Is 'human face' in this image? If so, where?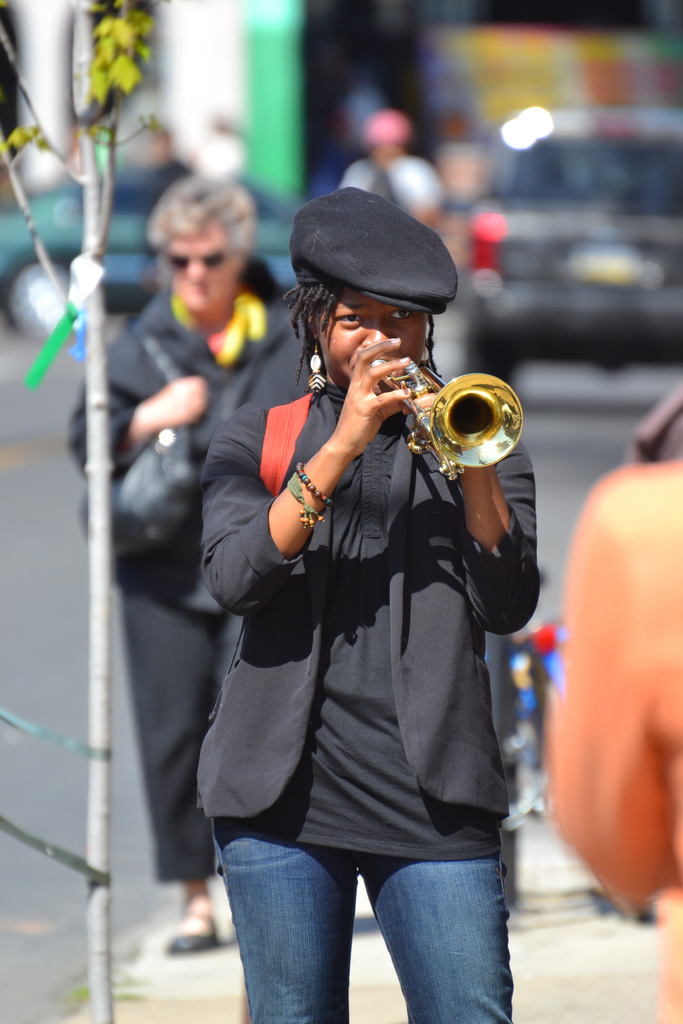
Yes, at box=[319, 299, 424, 386].
